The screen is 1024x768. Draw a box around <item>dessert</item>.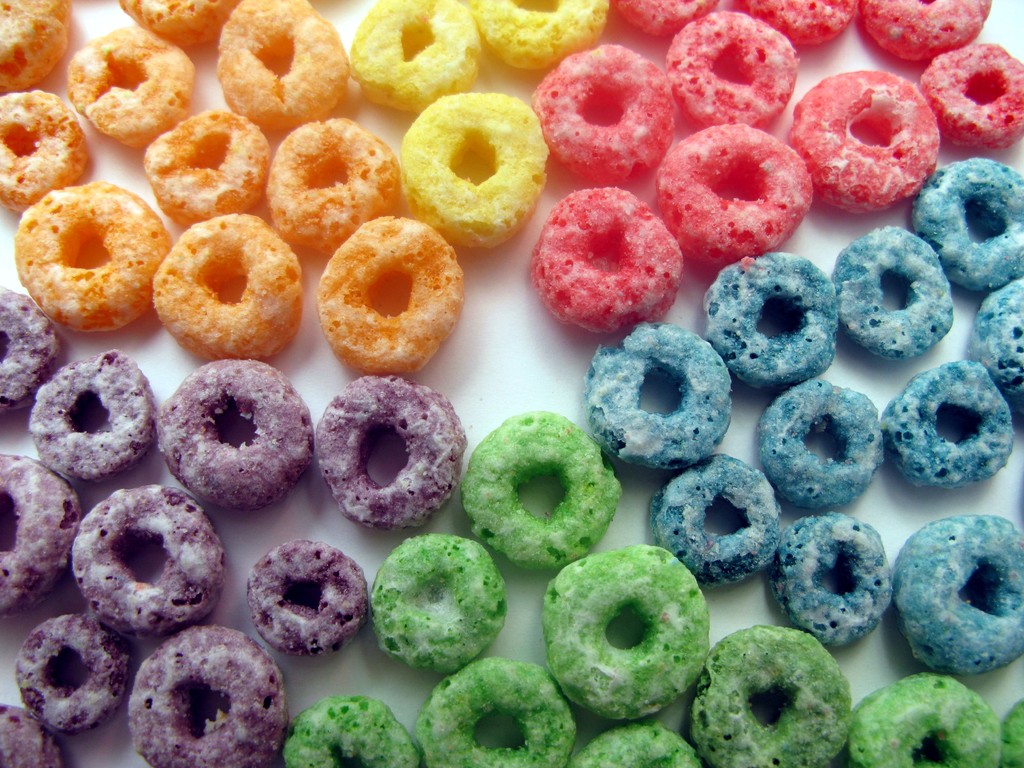
(143,211,298,363).
